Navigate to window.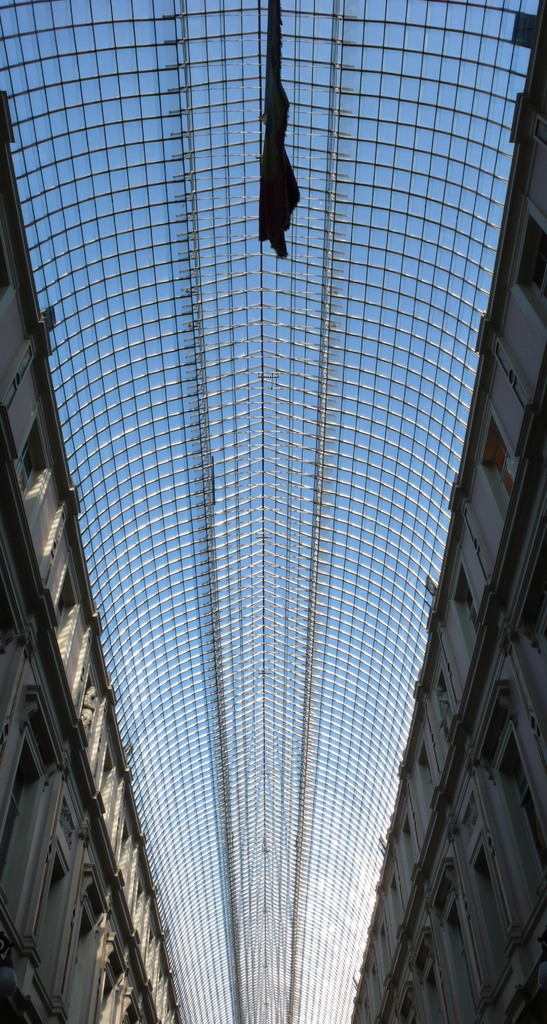
Navigation target: rect(399, 819, 418, 872).
